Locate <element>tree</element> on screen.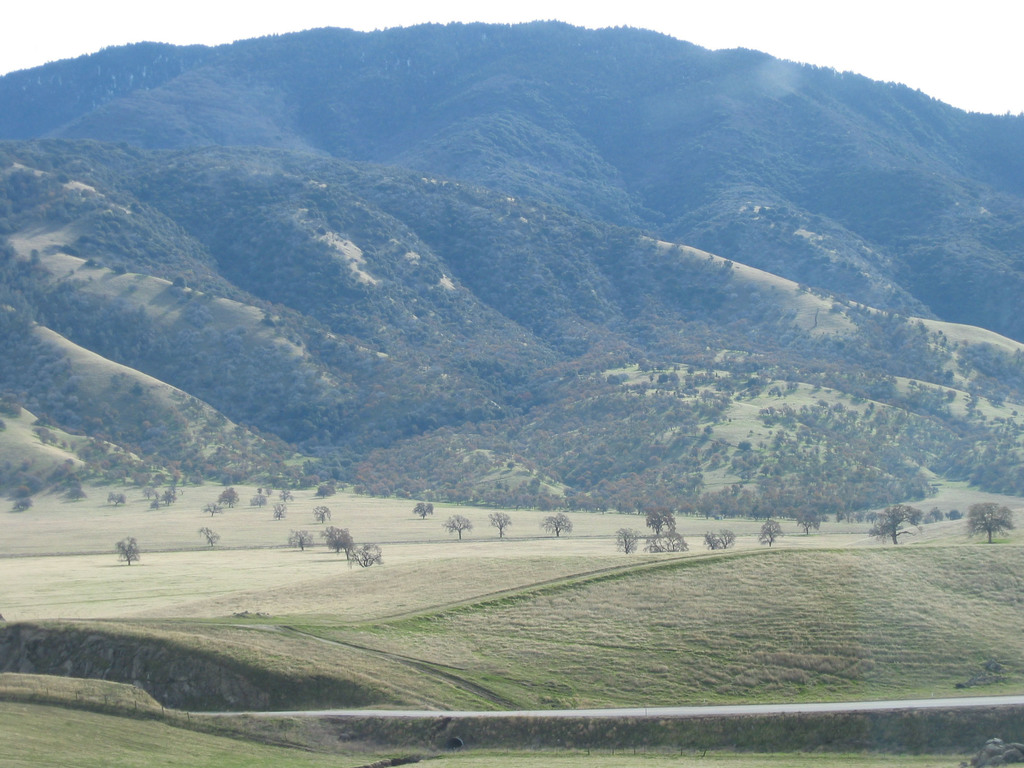
On screen at (278, 488, 291, 499).
